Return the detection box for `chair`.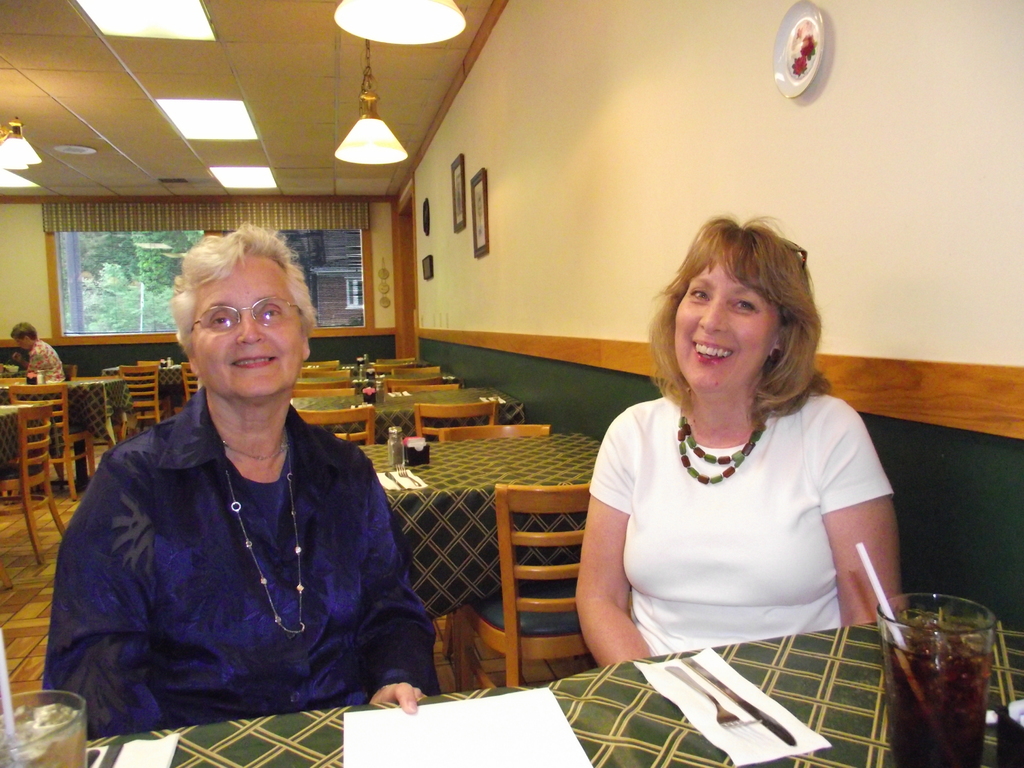
bbox(382, 362, 437, 378).
